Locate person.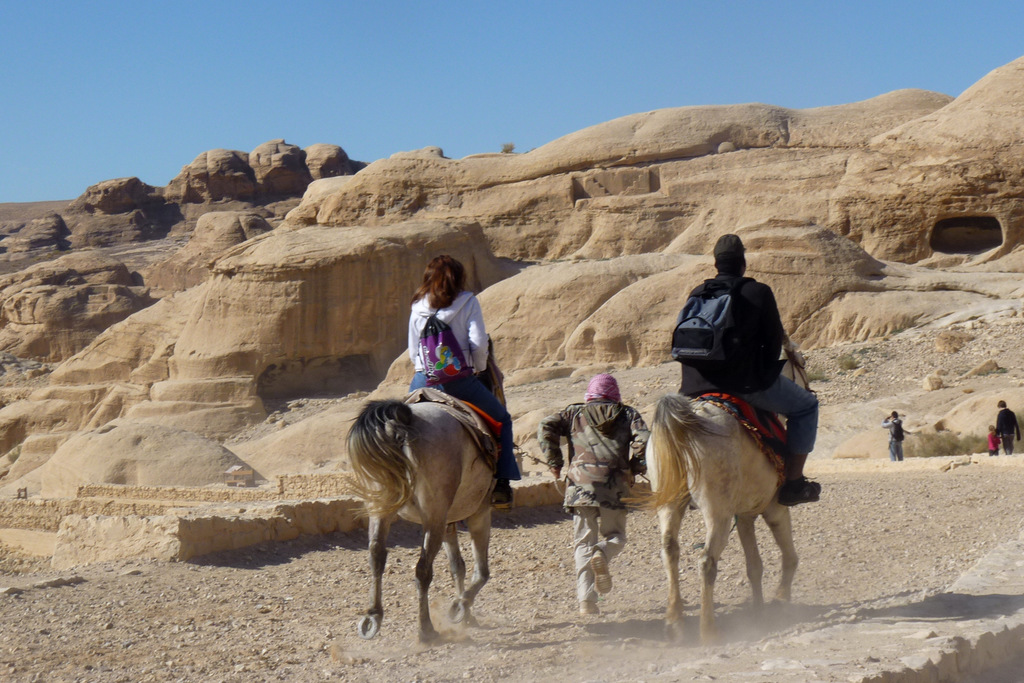
Bounding box: box=[885, 412, 910, 470].
